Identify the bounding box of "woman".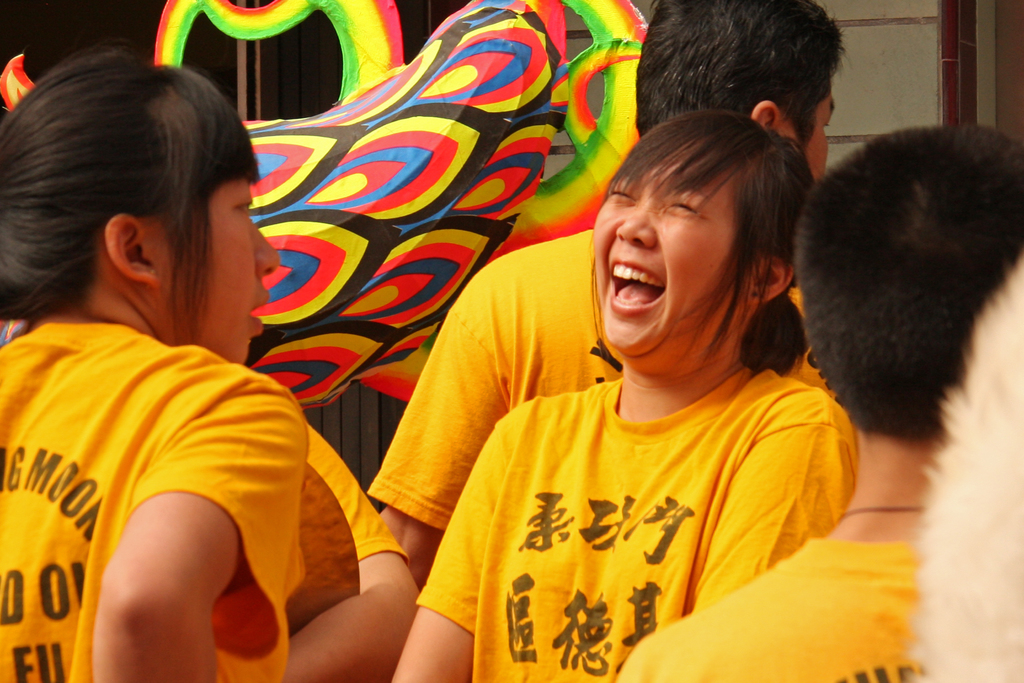
BBox(394, 109, 859, 682).
